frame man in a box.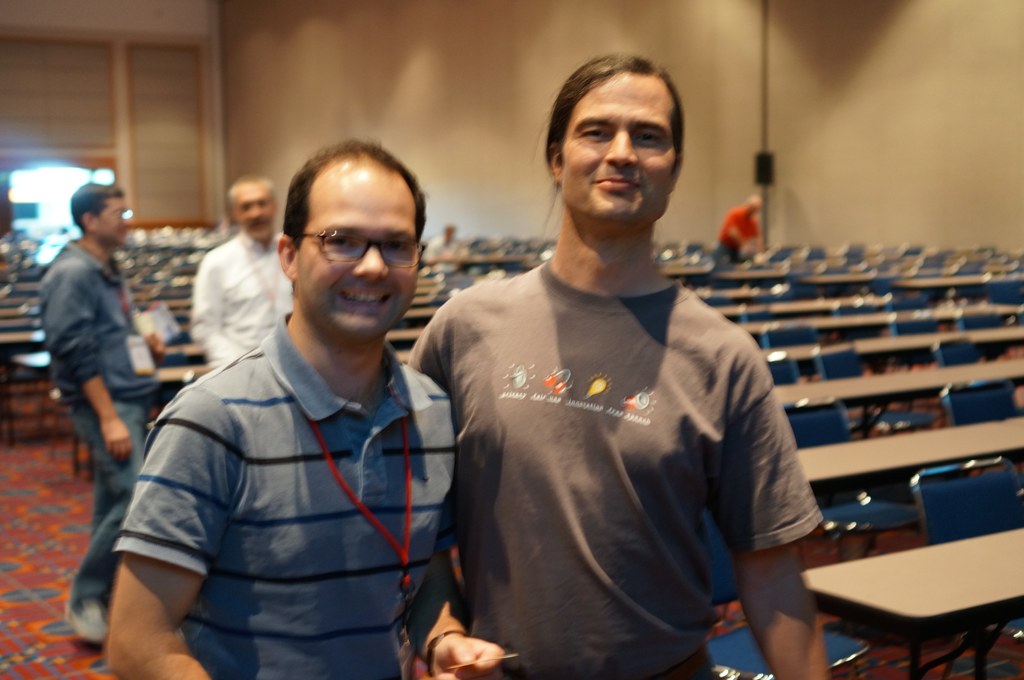
[left=40, top=180, right=163, bottom=640].
